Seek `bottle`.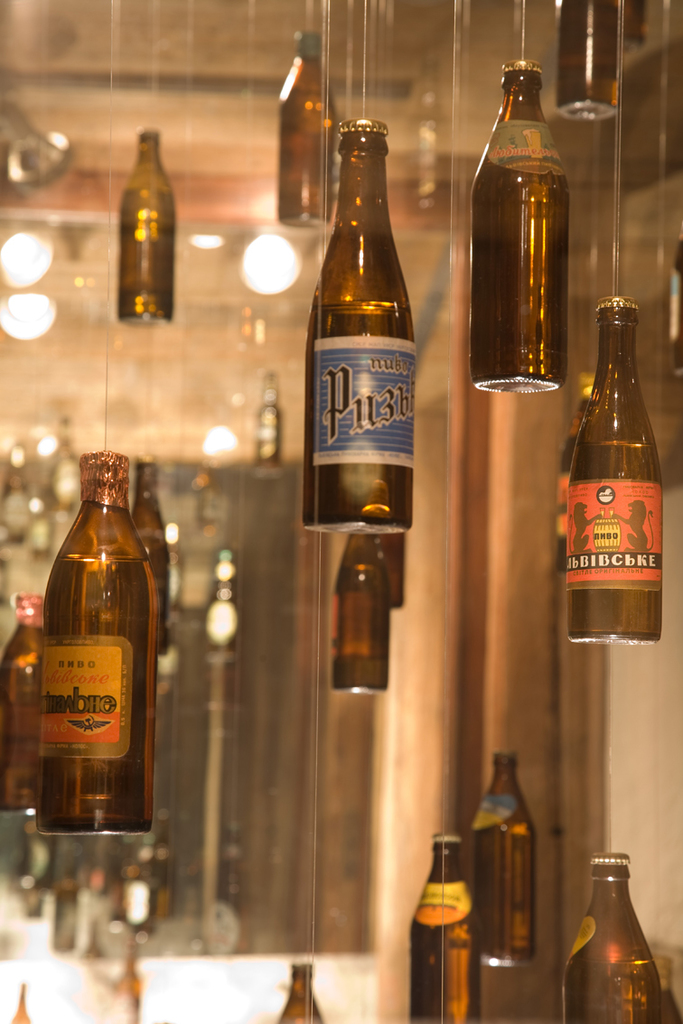
locate(546, 298, 675, 651).
